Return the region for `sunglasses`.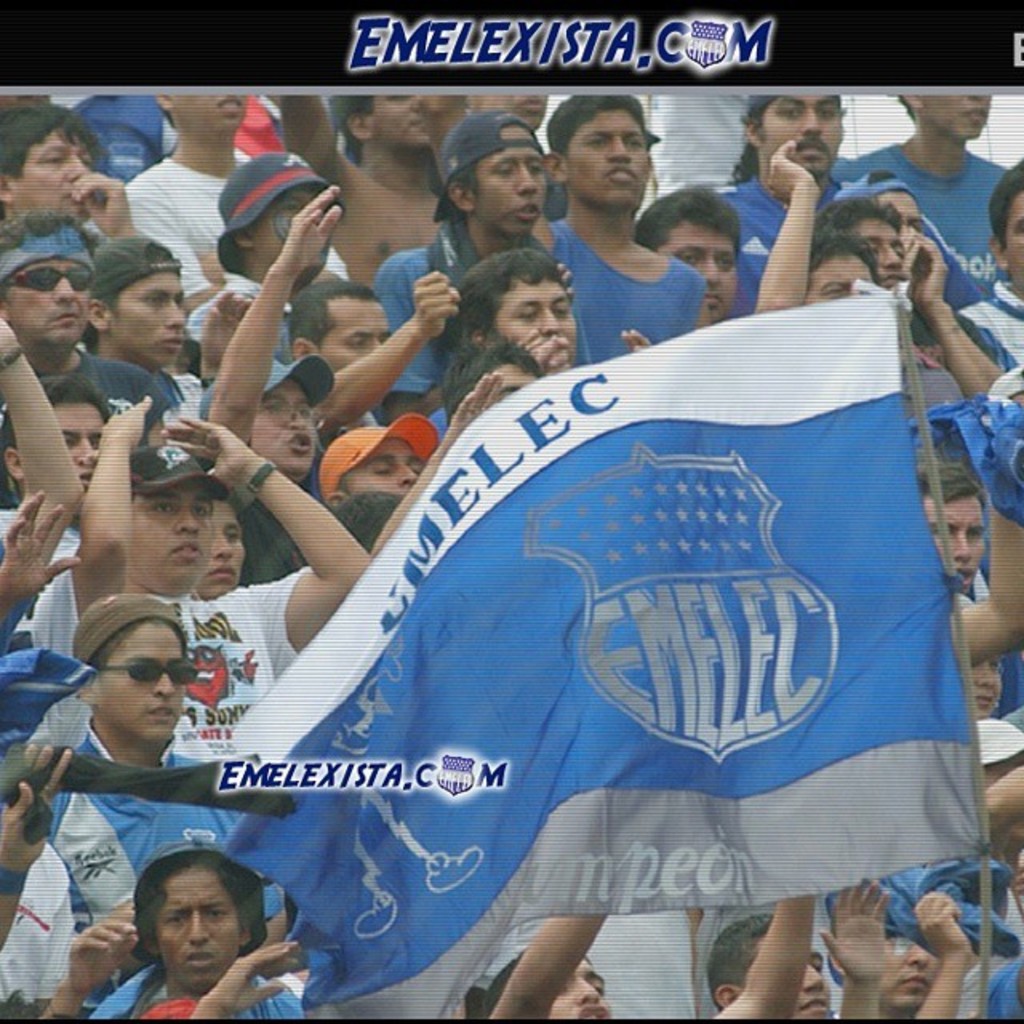
l=3, t=266, r=99, b=294.
